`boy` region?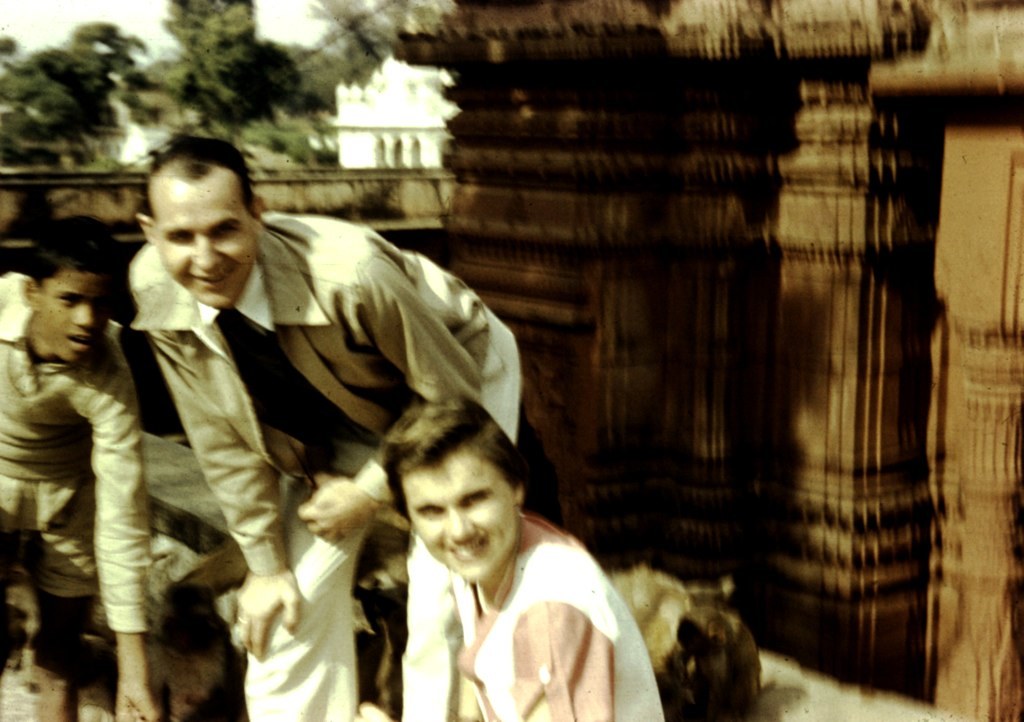
rect(332, 389, 638, 721)
